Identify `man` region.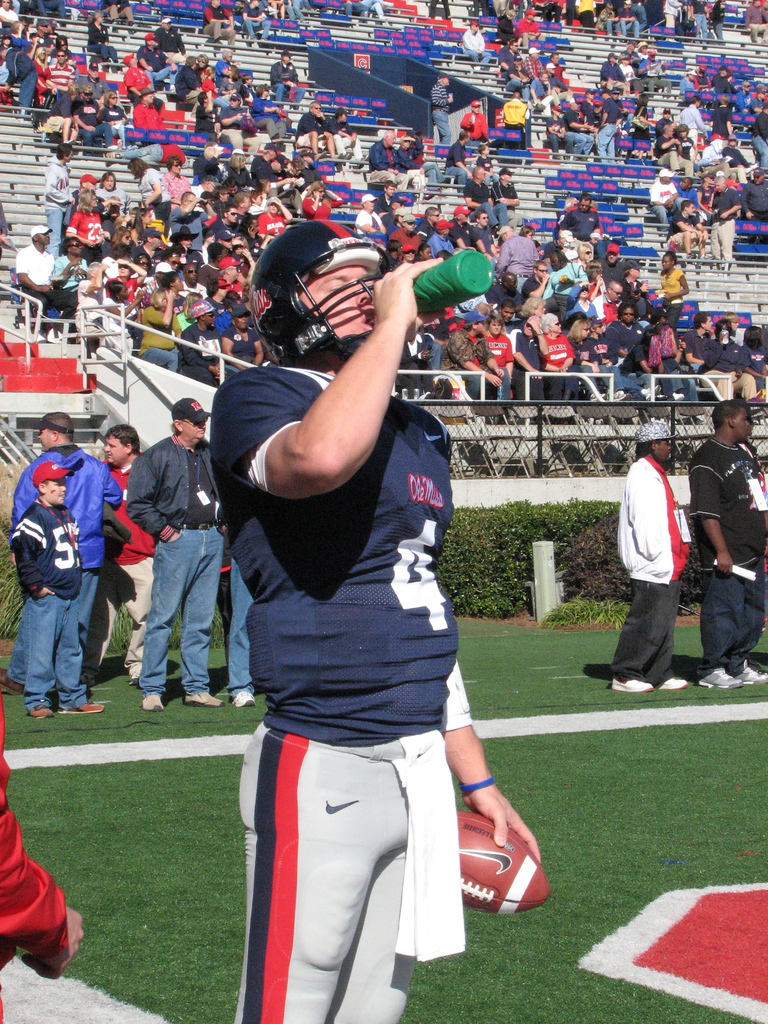
Region: region(13, 23, 27, 51).
